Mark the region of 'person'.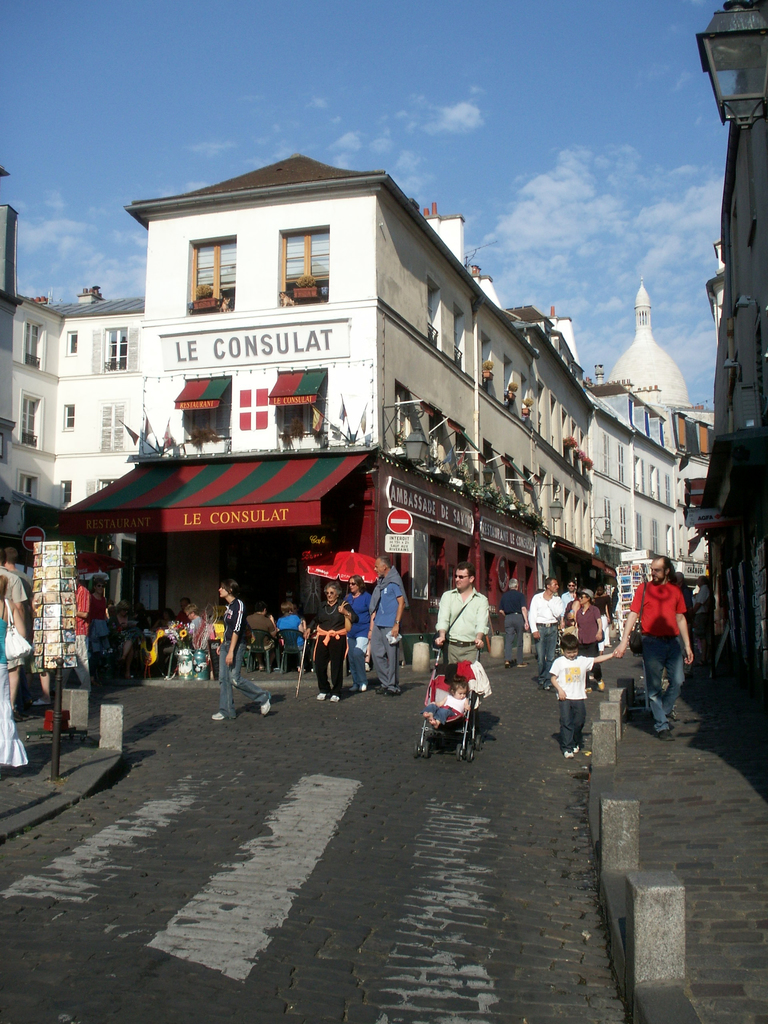
Region: <bbox>559, 574, 580, 609</bbox>.
